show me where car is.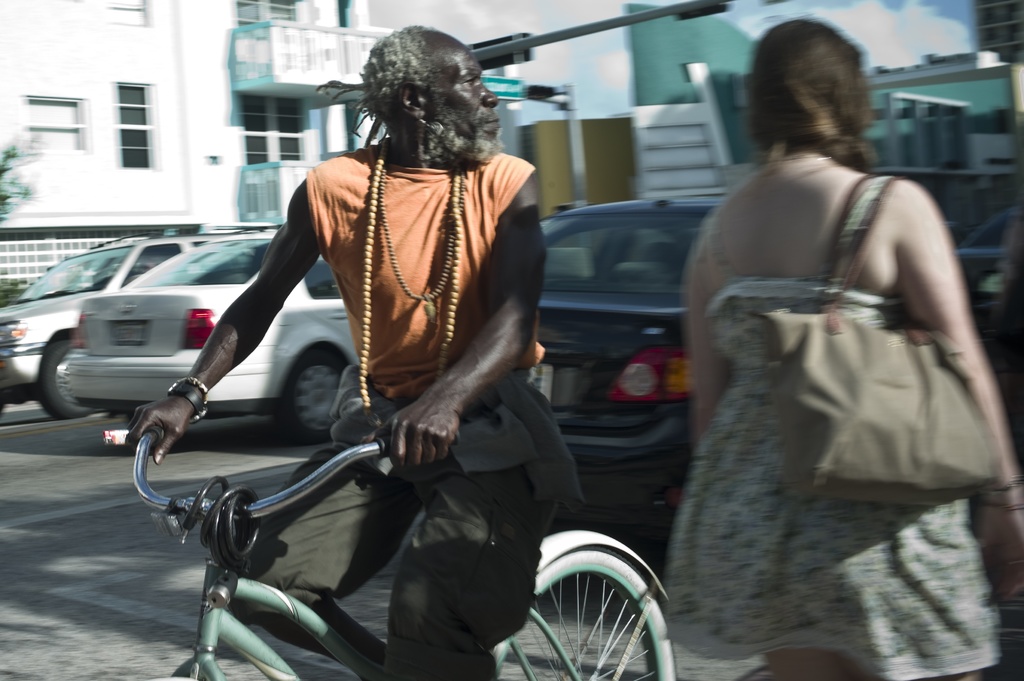
car is at Rect(0, 215, 245, 420).
